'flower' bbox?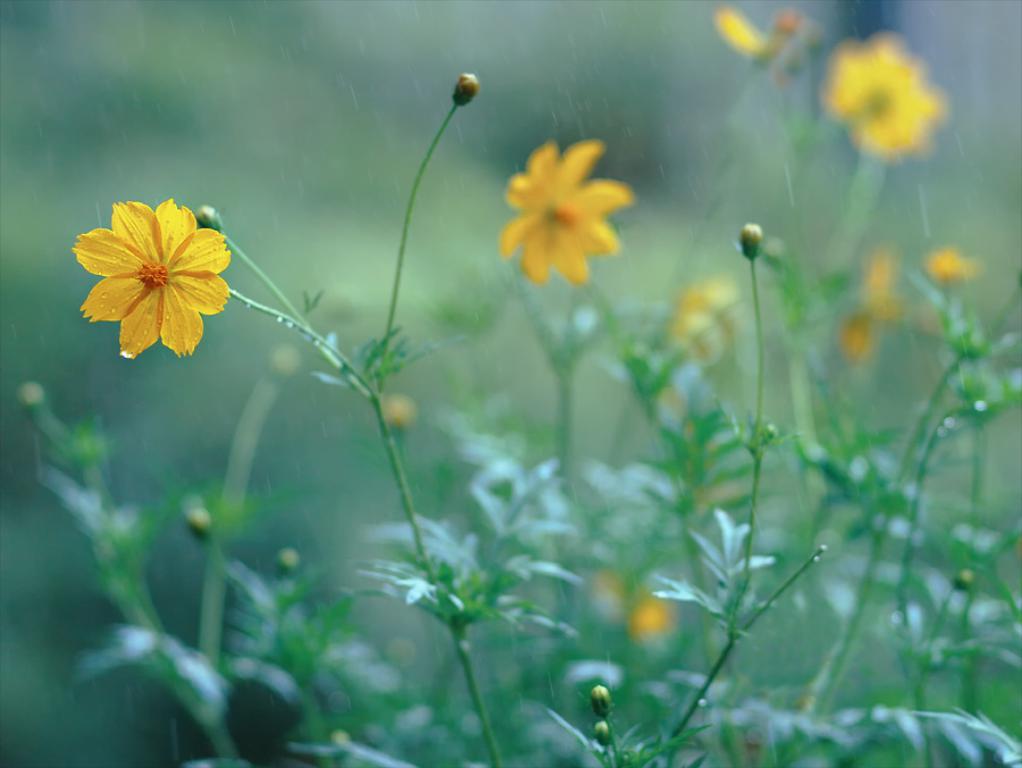
region(925, 245, 979, 279)
